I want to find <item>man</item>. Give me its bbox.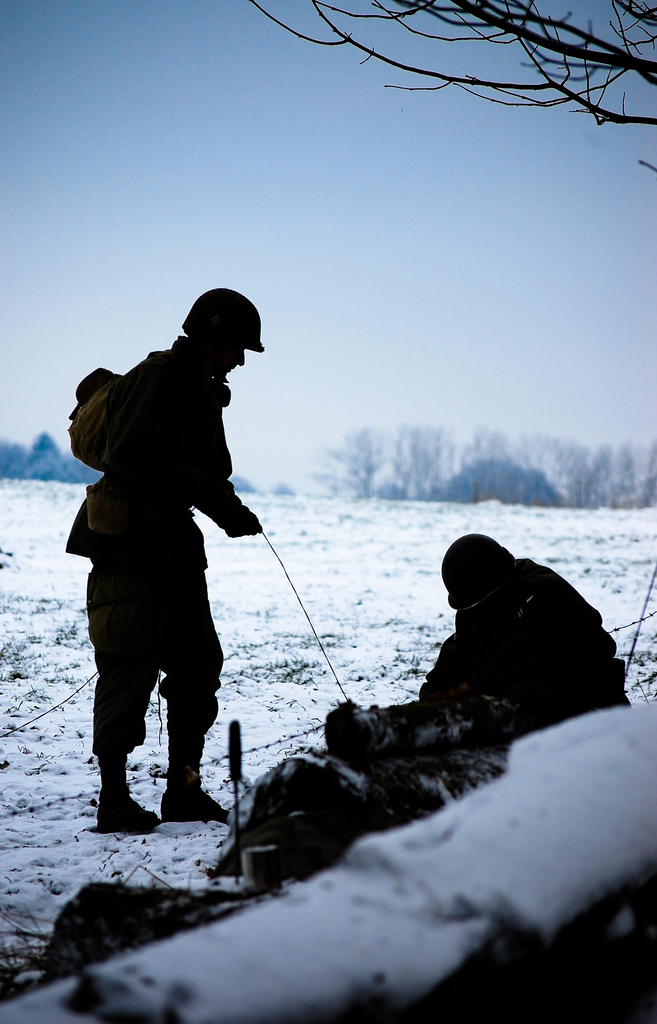
region(61, 296, 264, 848).
